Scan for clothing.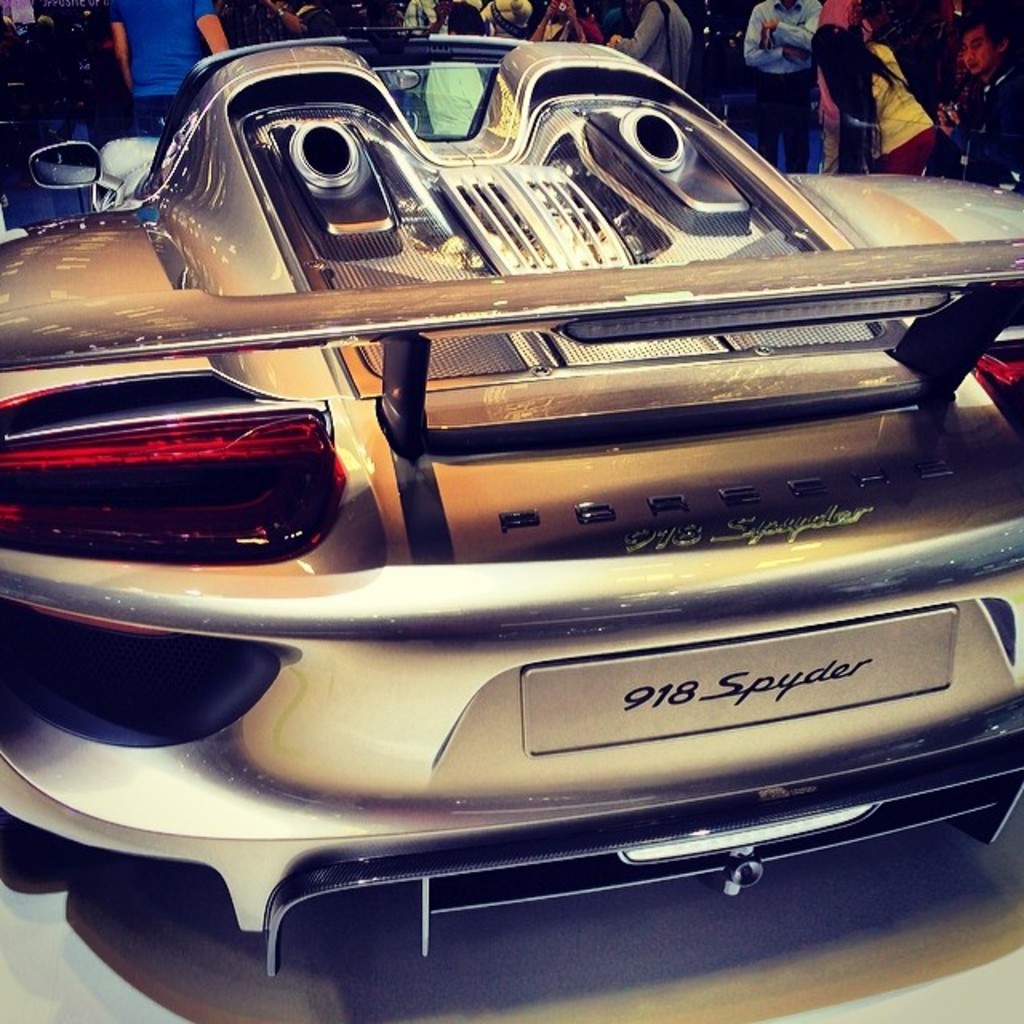
Scan result: bbox=[749, 6, 837, 173].
